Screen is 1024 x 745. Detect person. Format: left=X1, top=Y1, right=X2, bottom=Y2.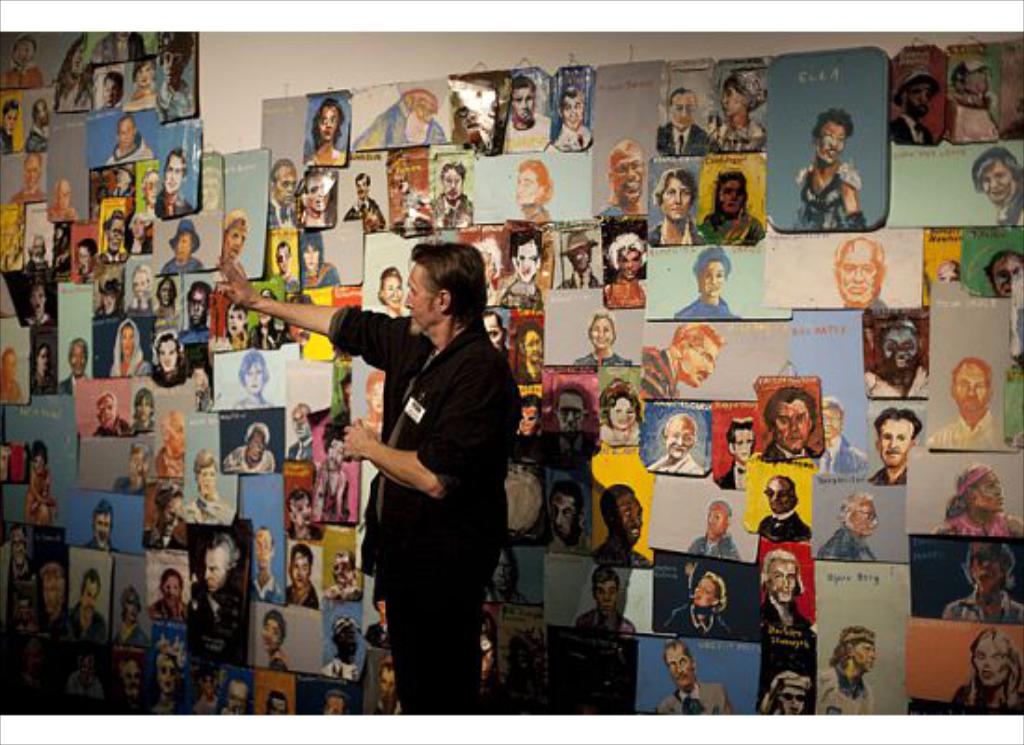
left=300, top=99, right=346, bottom=166.
